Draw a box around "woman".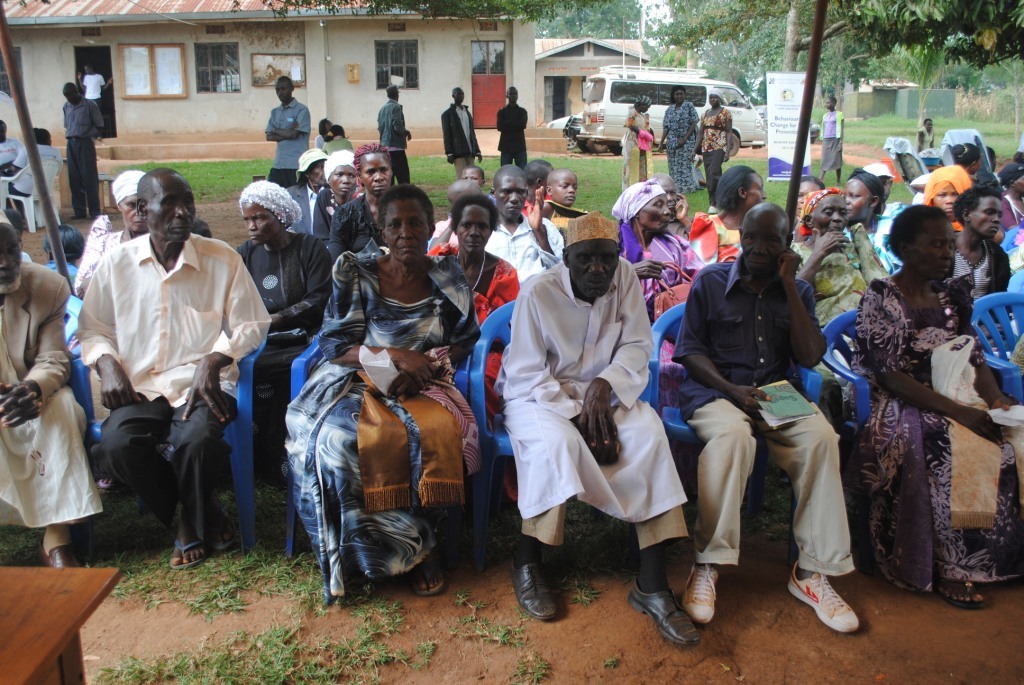
bbox(225, 173, 331, 461).
